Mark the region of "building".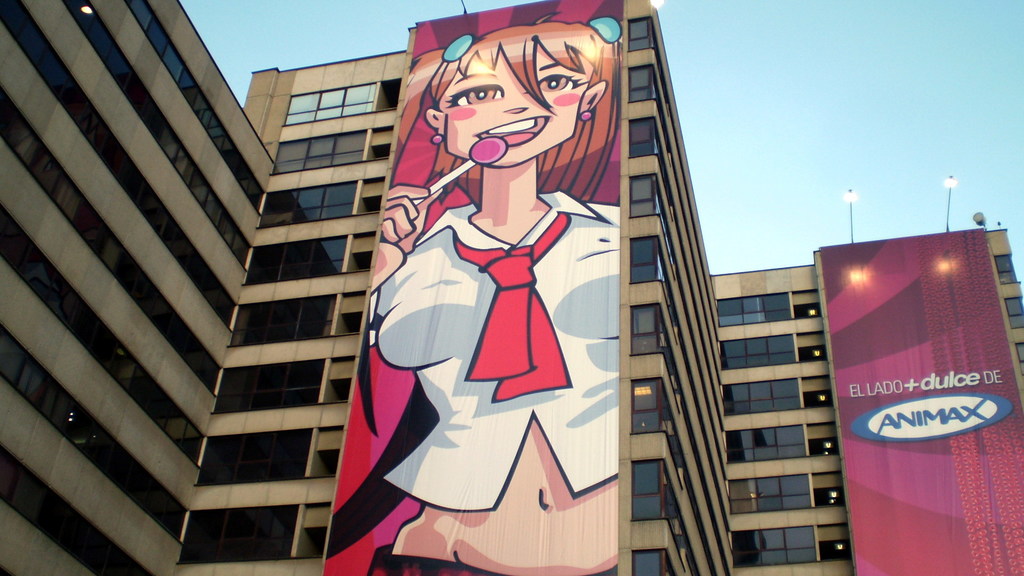
Region: (0,0,1023,575).
